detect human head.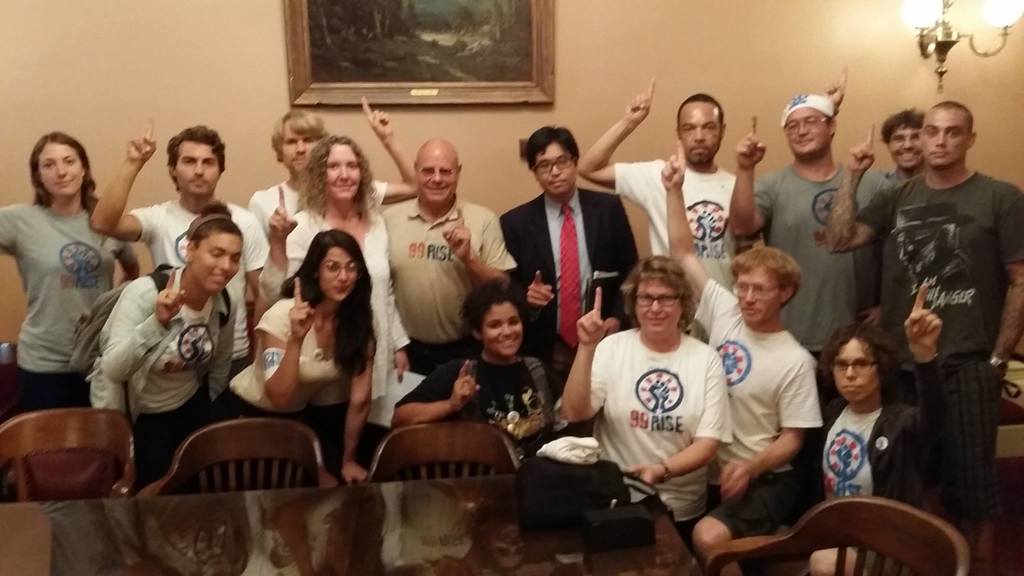
Detected at [631, 257, 695, 337].
